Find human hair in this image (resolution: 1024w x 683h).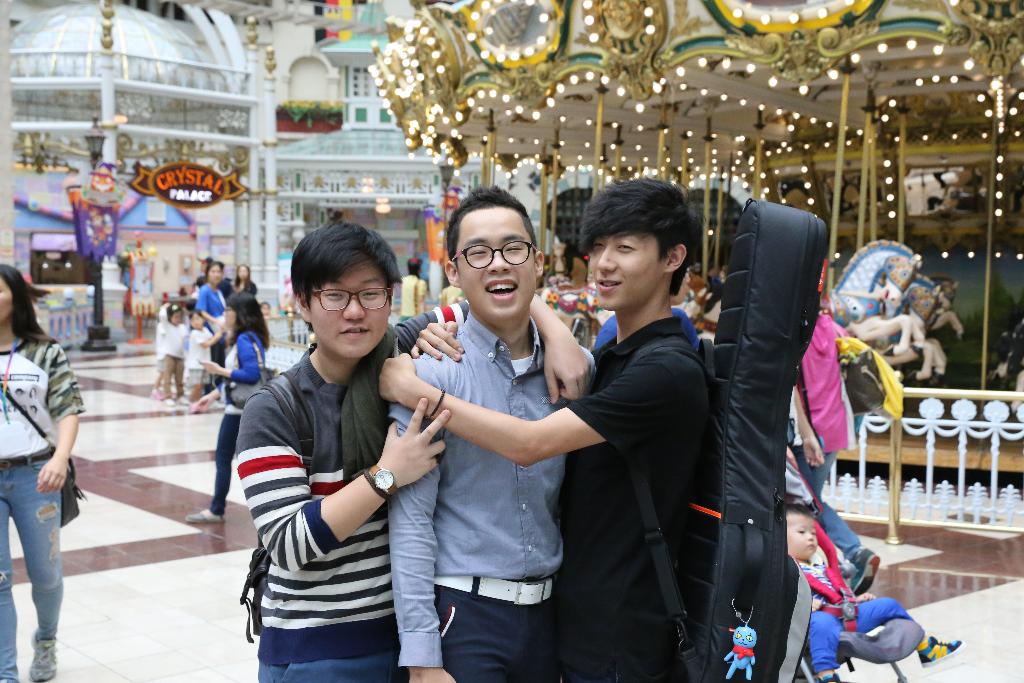
x1=185, y1=299, x2=196, y2=309.
